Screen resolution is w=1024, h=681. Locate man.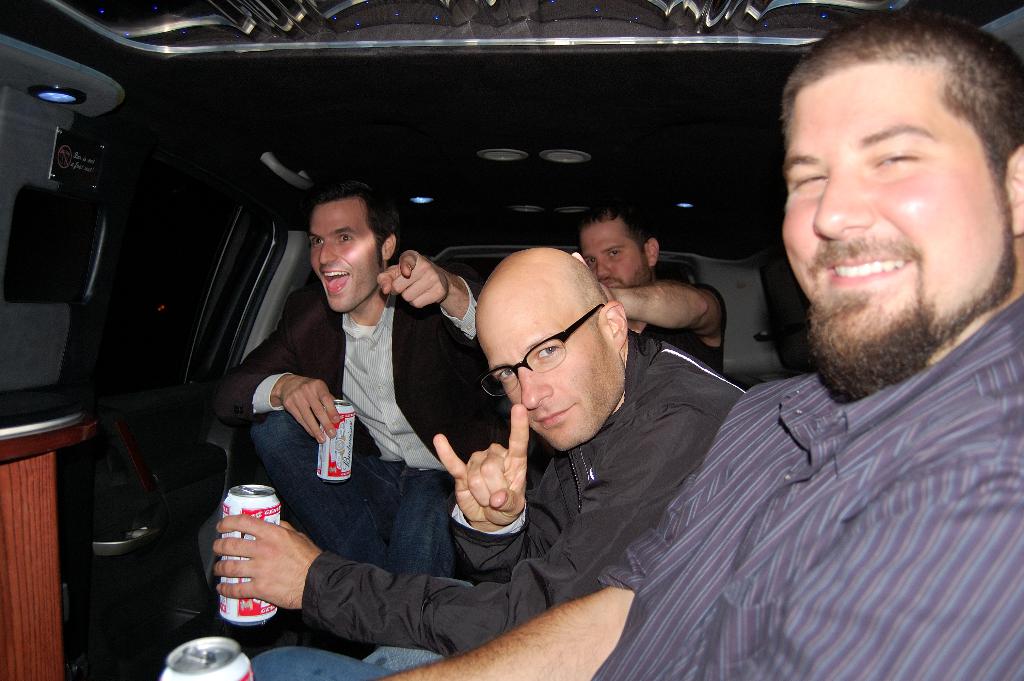
x1=221, y1=179, x2=493, y2=573.
